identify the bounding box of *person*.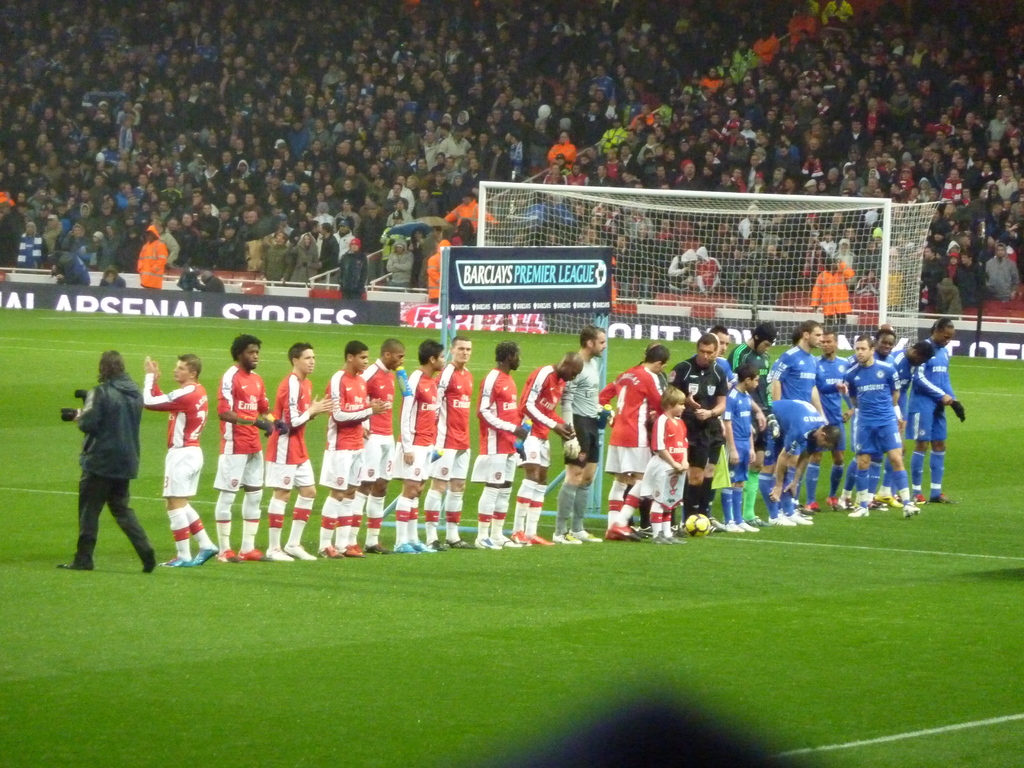
[66,335,150,577].
